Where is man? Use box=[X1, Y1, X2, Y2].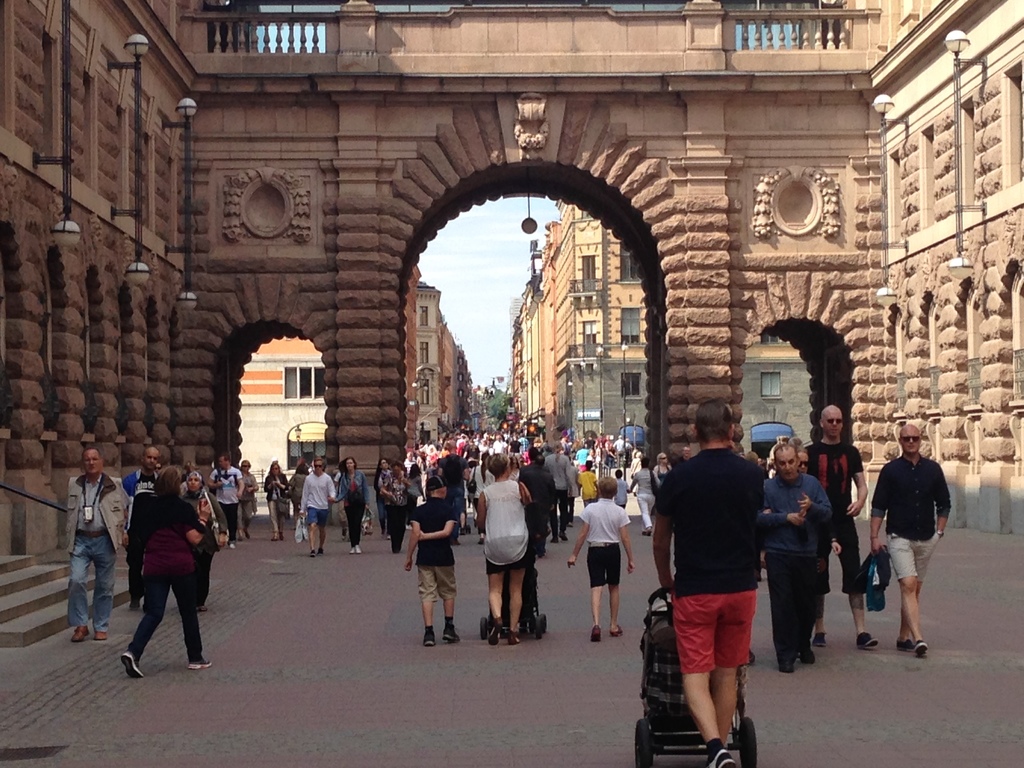
box=[65, 447, 127, 643].
